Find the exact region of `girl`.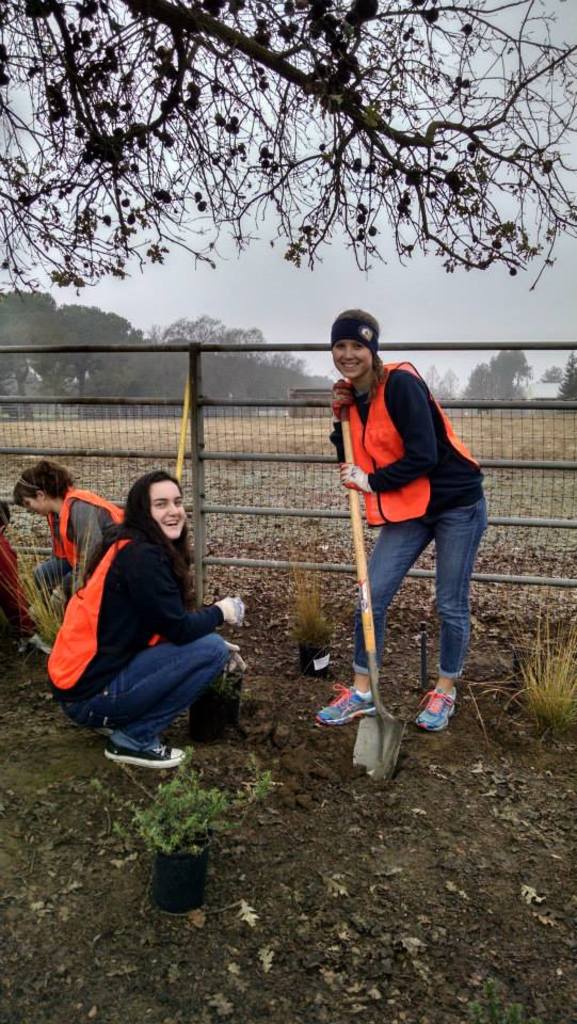
Exact region: x1=45 y1=473 x2=250 y2=768.
